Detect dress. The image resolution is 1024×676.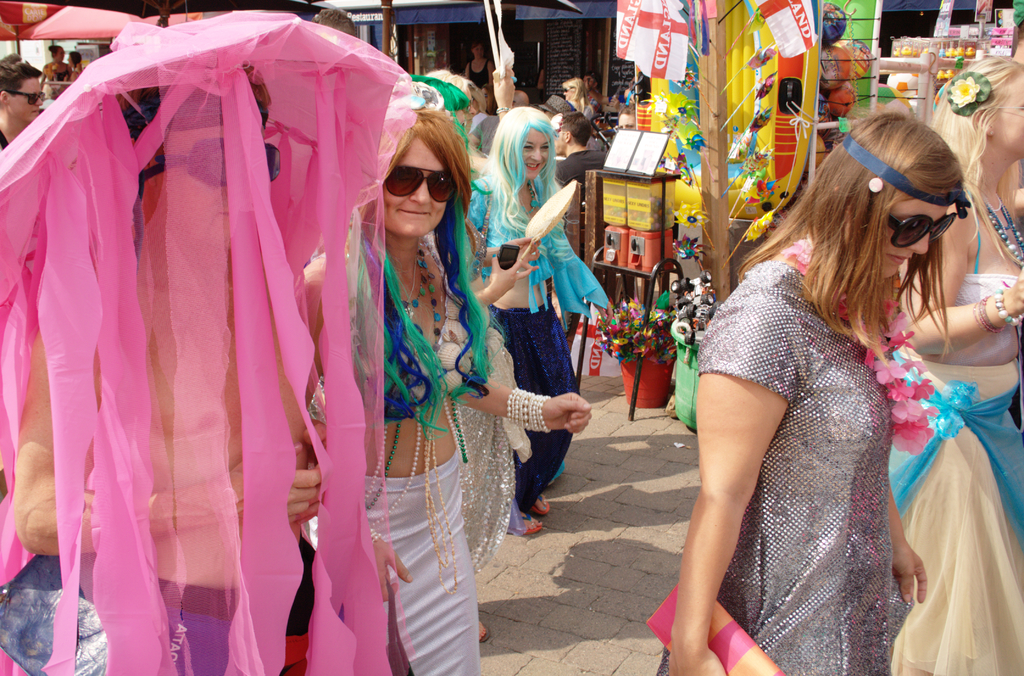
x1=875 y1=275 x2=1023 y2=675.
